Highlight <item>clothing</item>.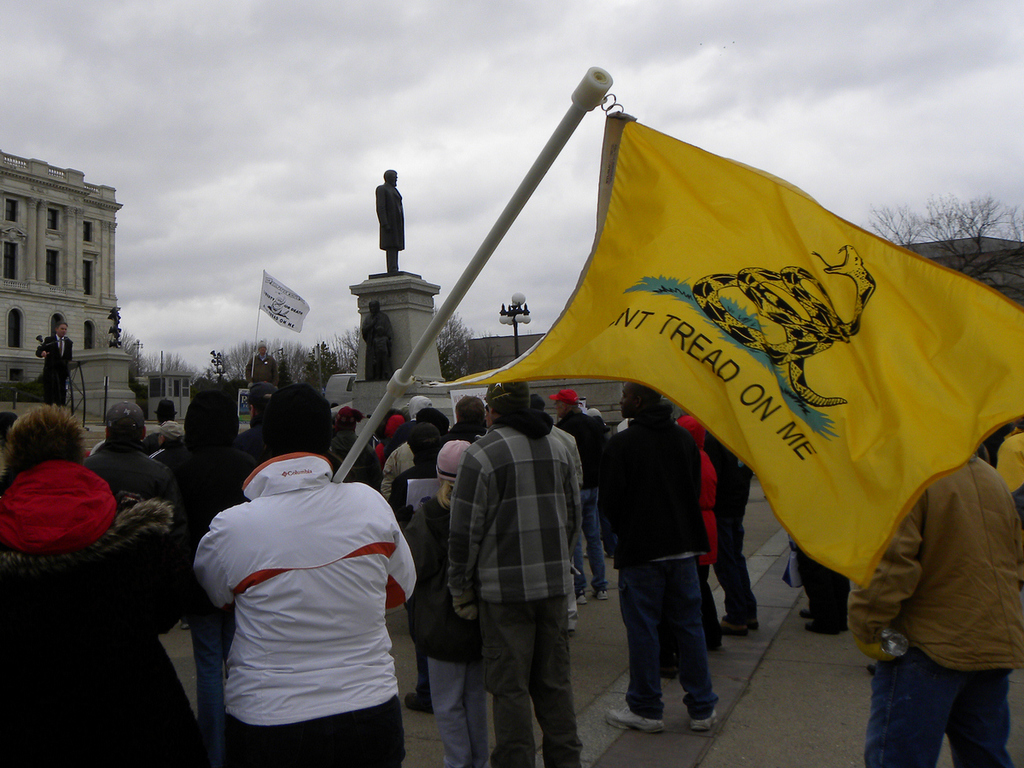
Highlighted region: 33, 334, 77, 410.
